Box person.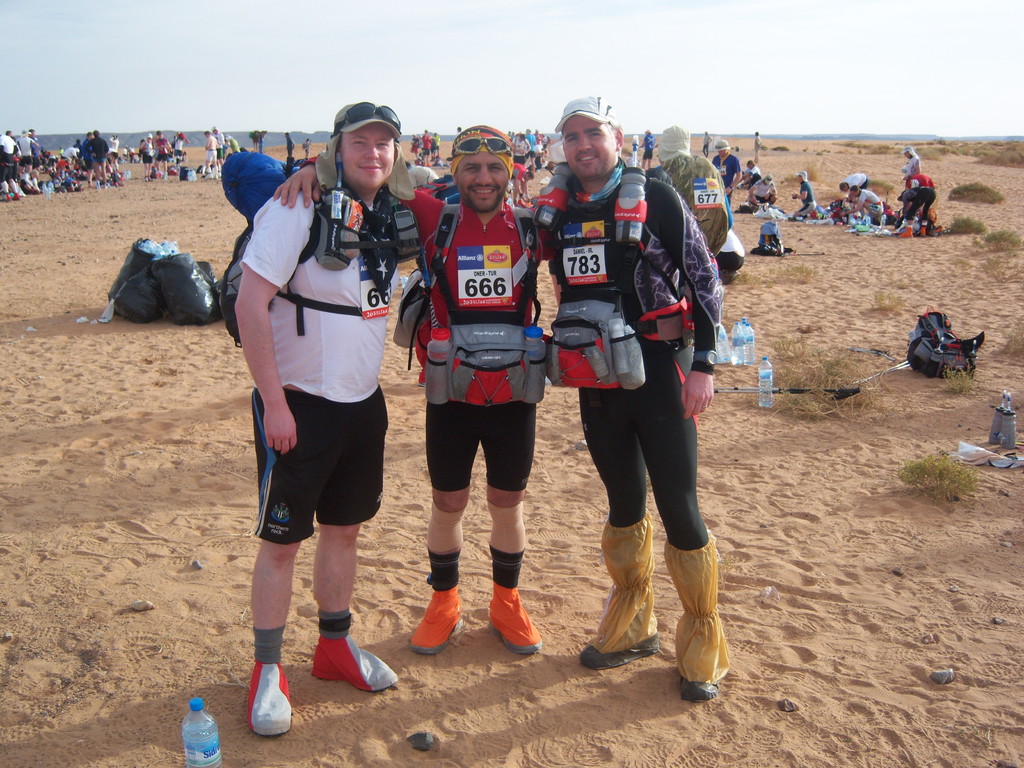
737:148:767:192.
